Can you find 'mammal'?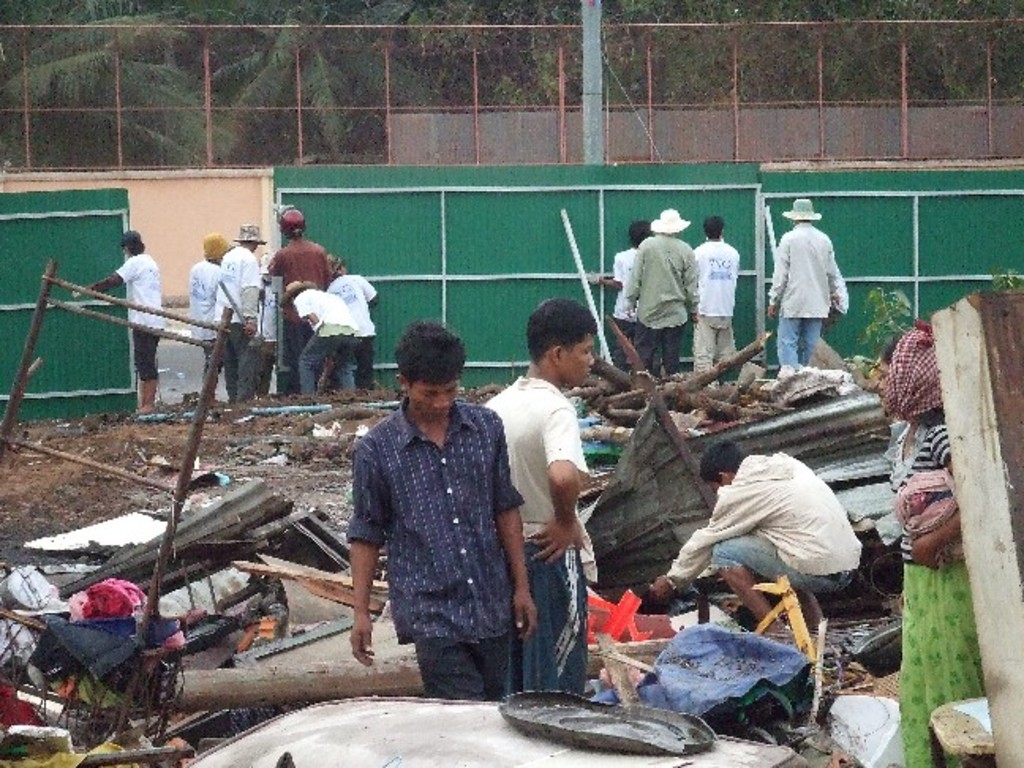
Yes, bounding box: select_region(638, 444, 855, 632).
